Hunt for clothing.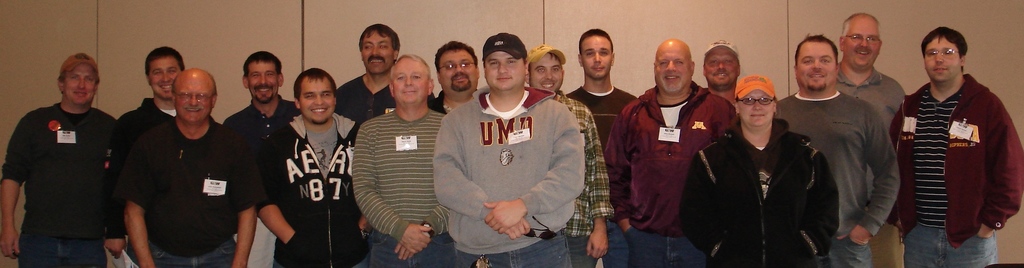
Hunted down at (x1=845, y1=61, x2=902, y2=267).
